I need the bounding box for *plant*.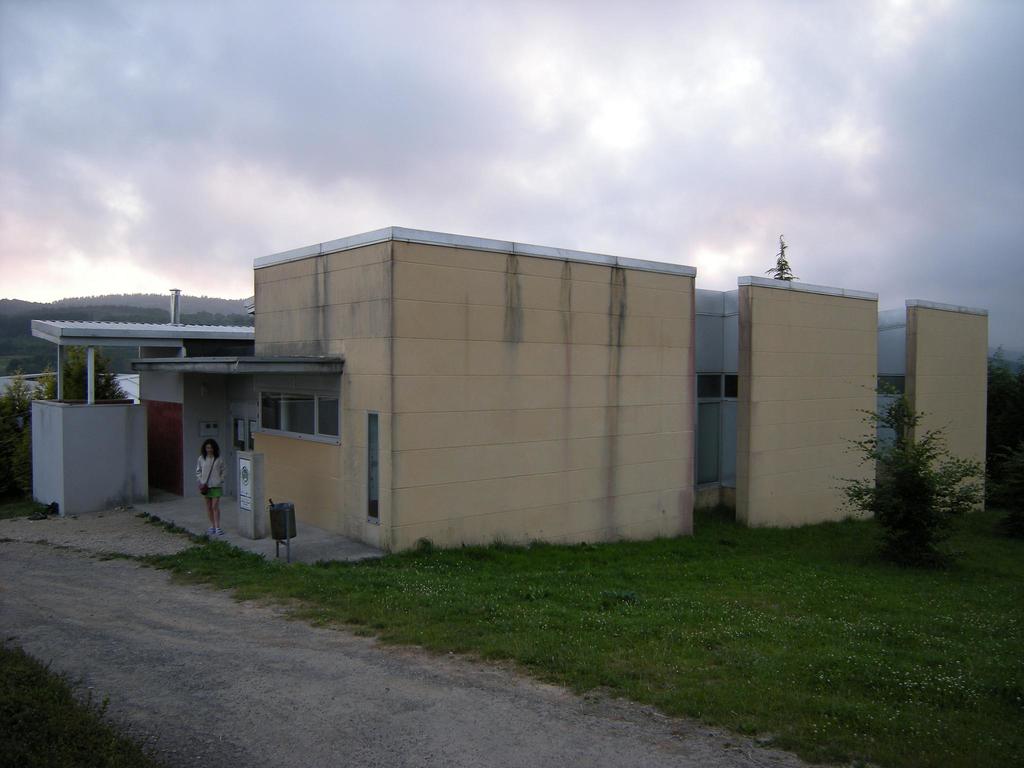
Here it is: [x1=0, y1=371, x2=138, y2=521].
